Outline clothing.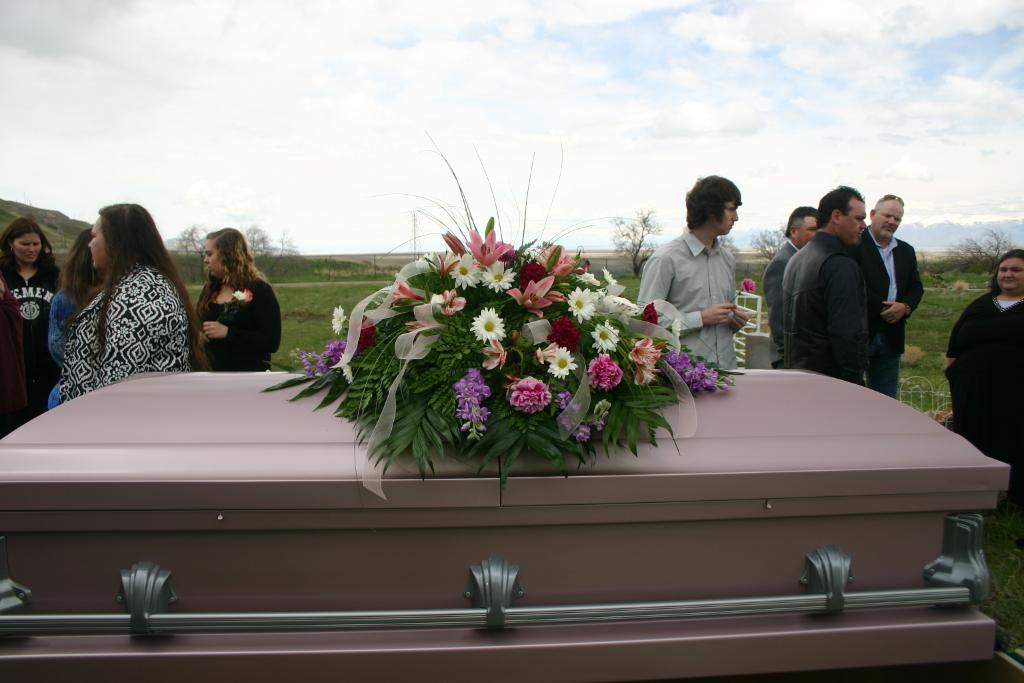
Outline: bbox(45, 278, 86, 408).
